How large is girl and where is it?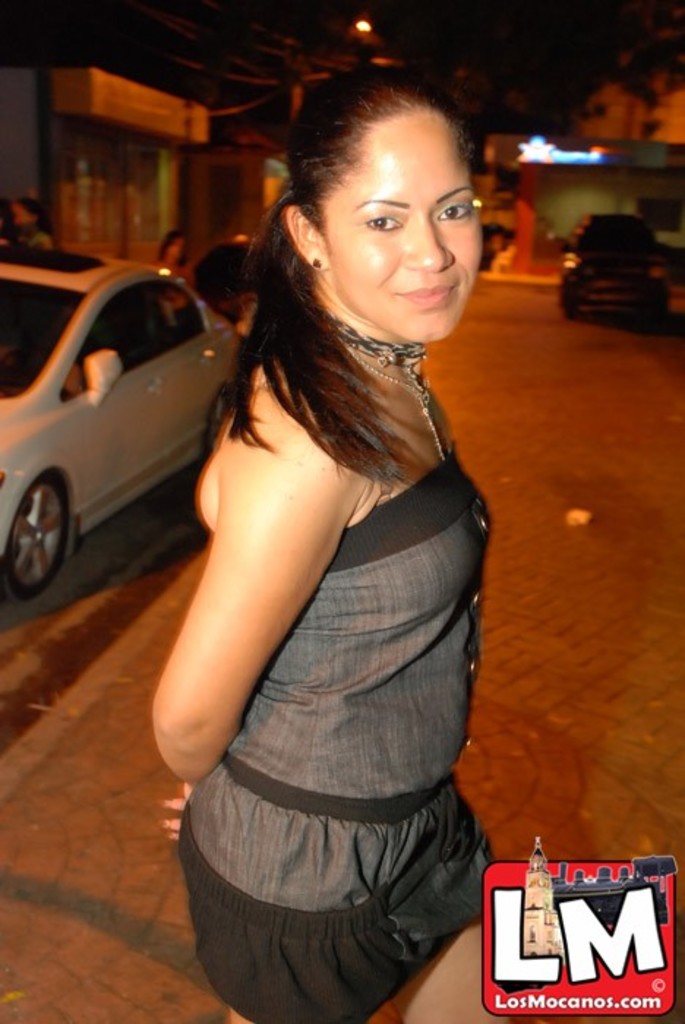
Bounding box: {"x1": 149, "y1": 60, "x2": 501, "y2": 1023}.
